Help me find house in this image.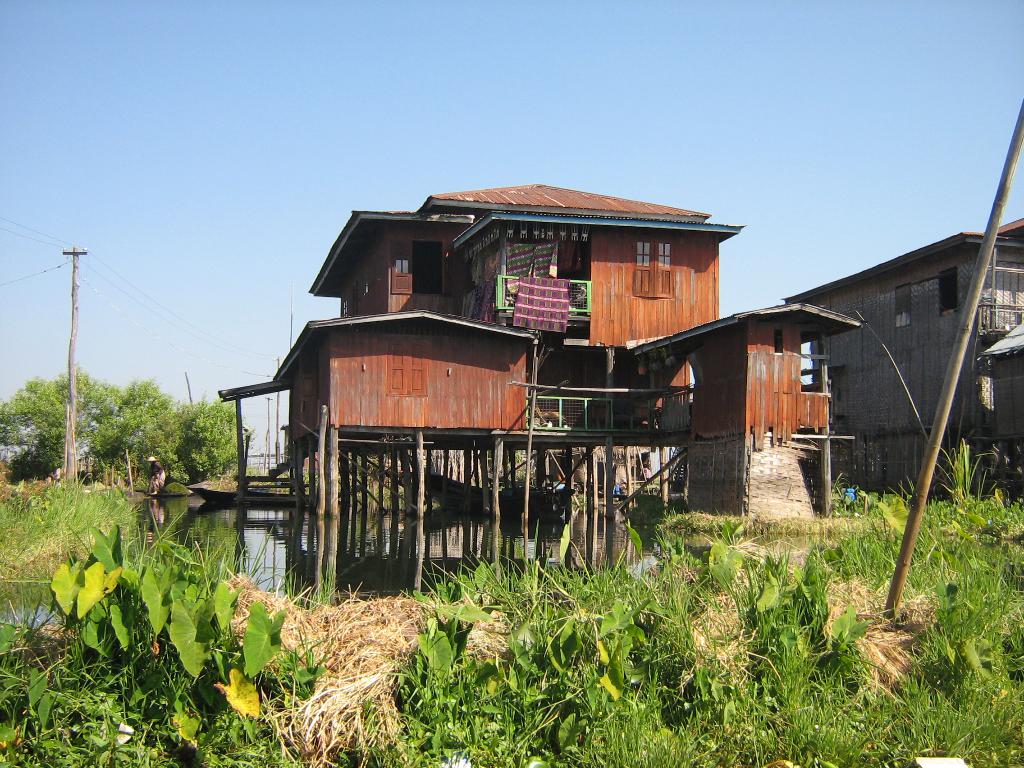
Found it: l=310, t=173, r=765, b=562.
